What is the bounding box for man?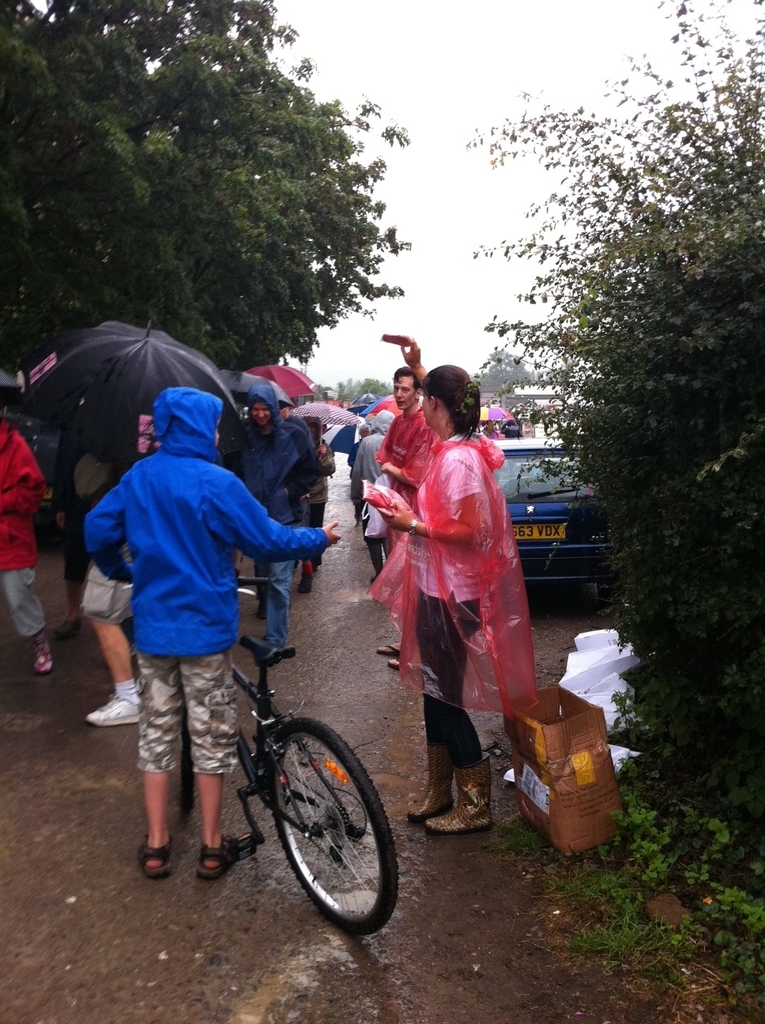
pyautogui.locateOnScreen(70, 360, 336, 869).
